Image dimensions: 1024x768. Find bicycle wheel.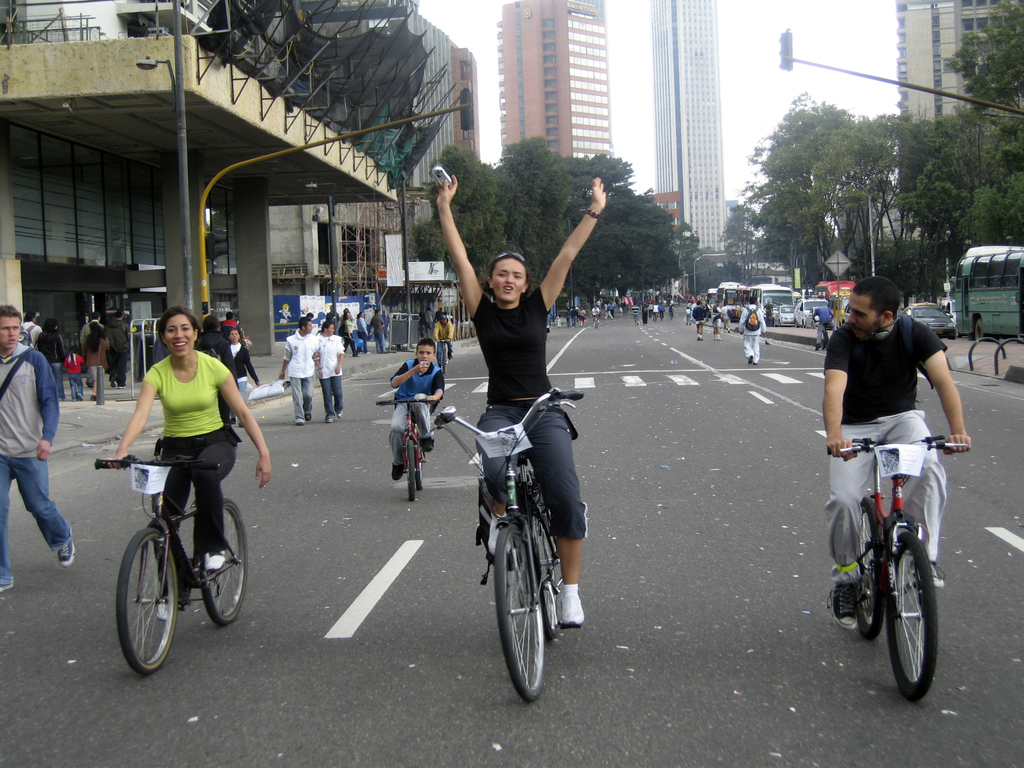
877, 525, 935, 701.
